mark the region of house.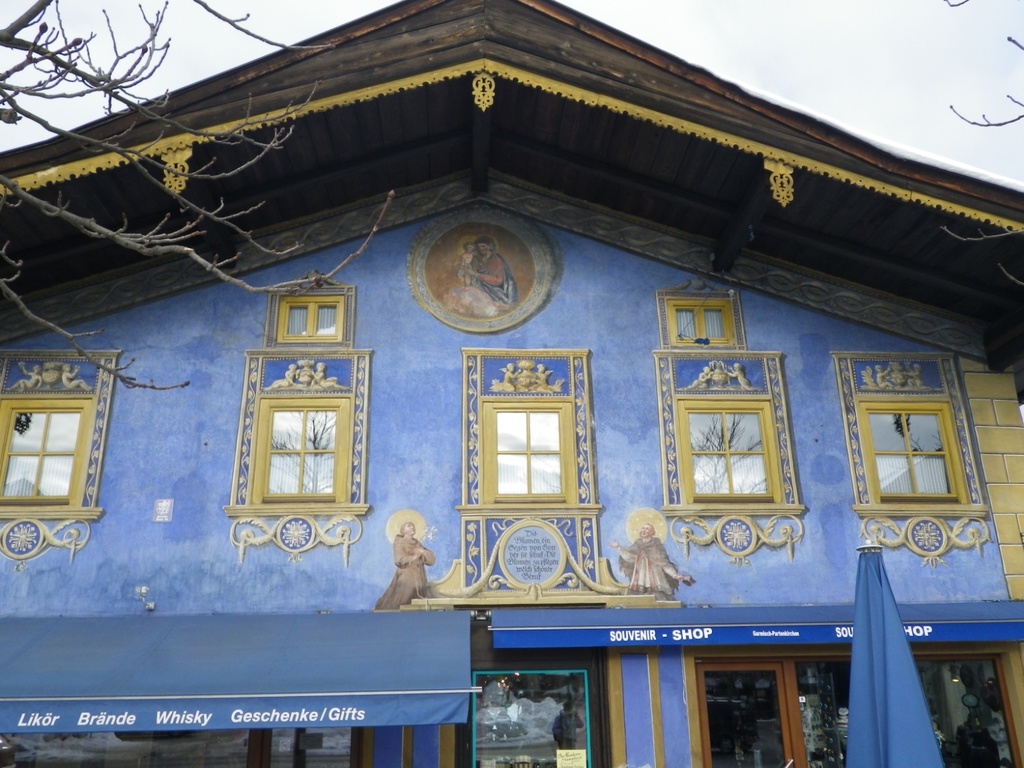
Region: left=0, top=0, right=1023, bottom=767.
